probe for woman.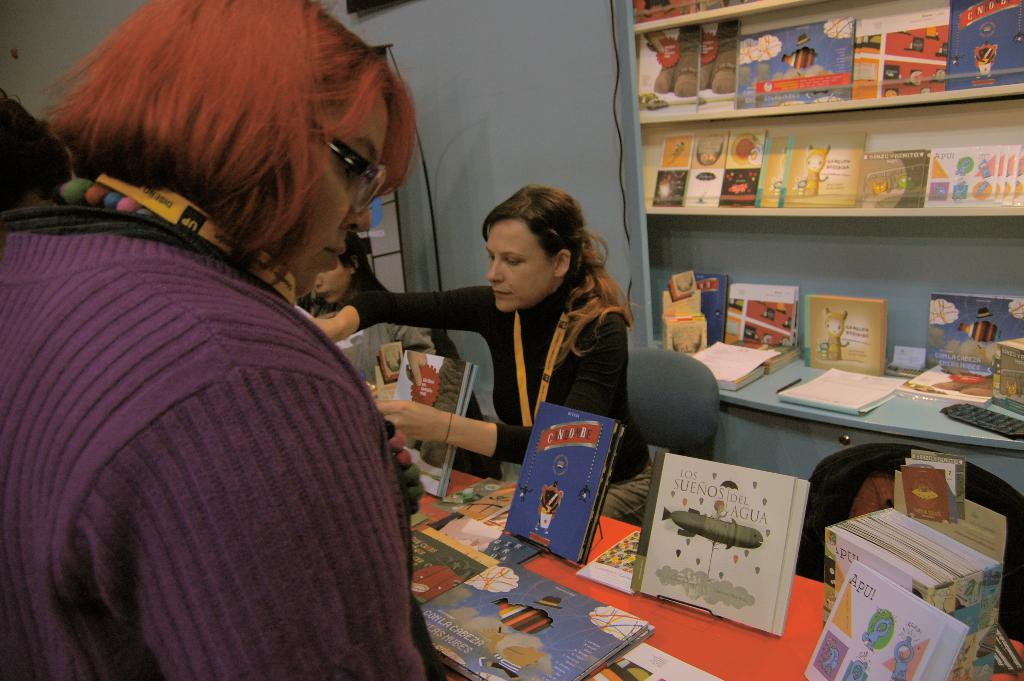
Probe result: [left=300, top=232, right=391, bottom=315].
